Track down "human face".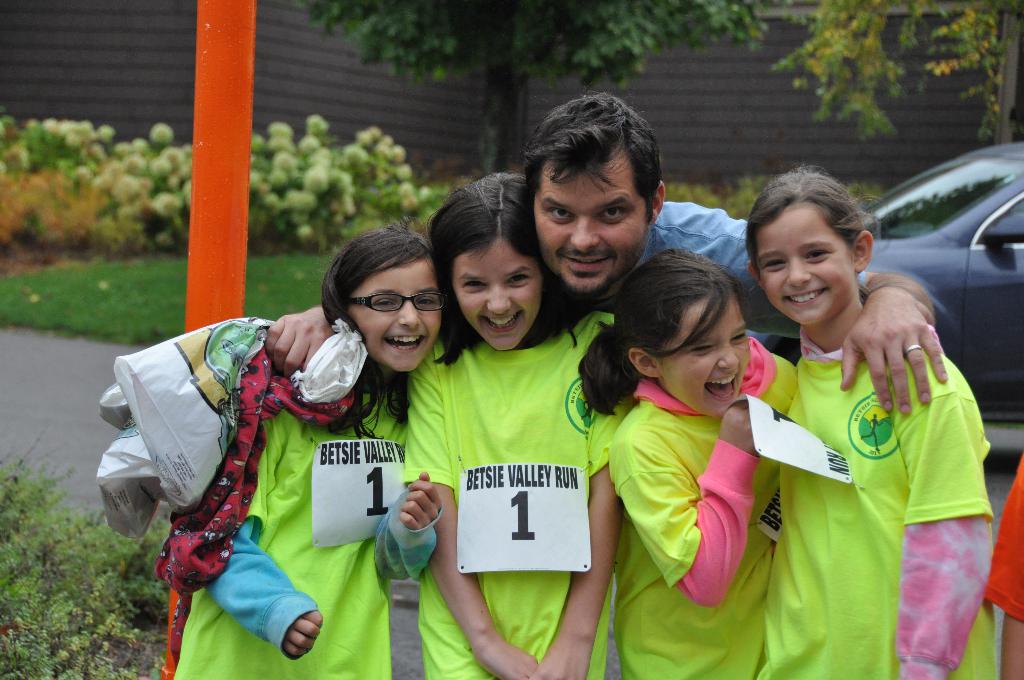
Tracked to box=[451, 236, 541, 350].
